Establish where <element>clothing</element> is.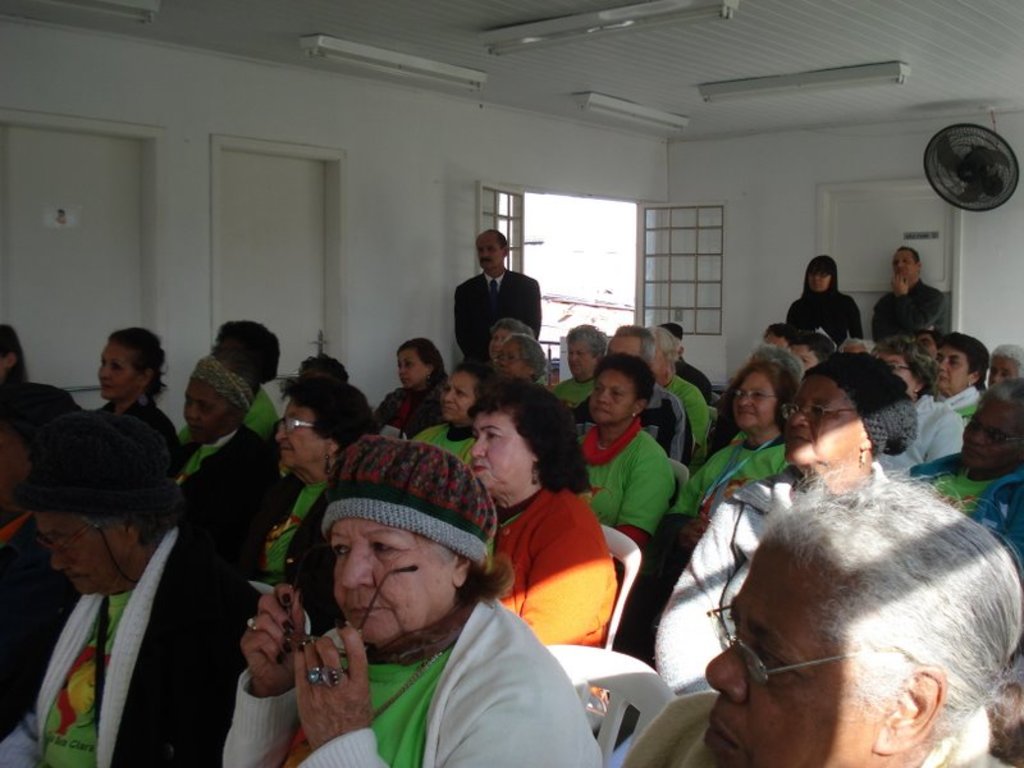
Established at (492, 488, 630, 652).
